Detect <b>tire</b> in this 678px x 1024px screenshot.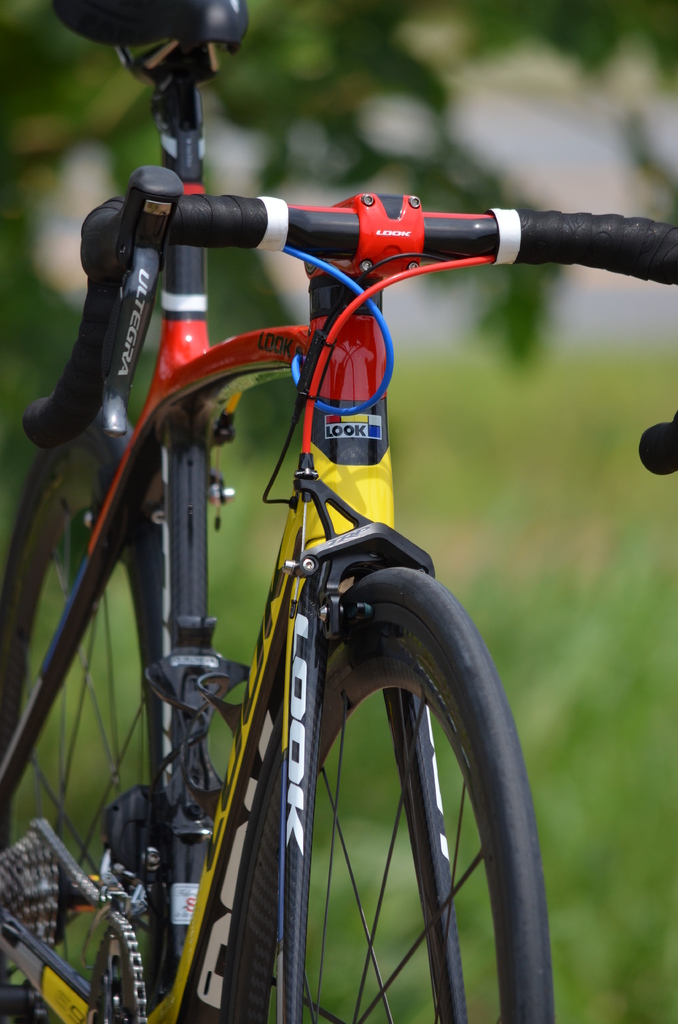
Detection: <bbox>223, 560, 552, 1023</bbox>.
